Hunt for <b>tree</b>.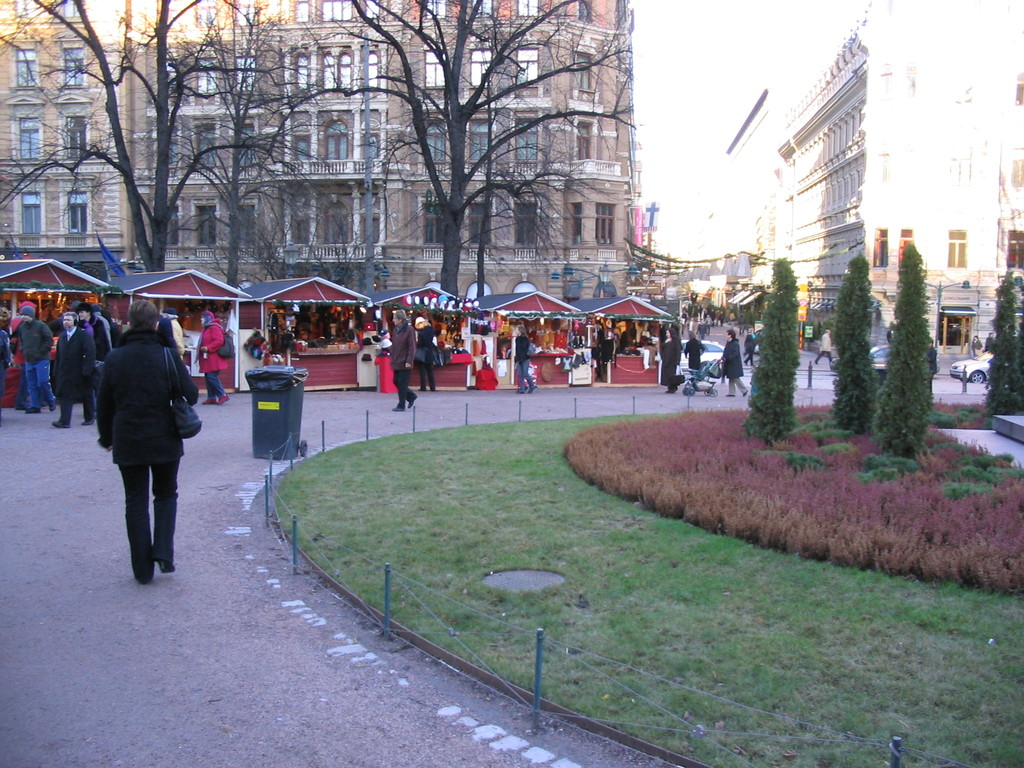
Hunted down at select_region(267, 0, 649, 307).
